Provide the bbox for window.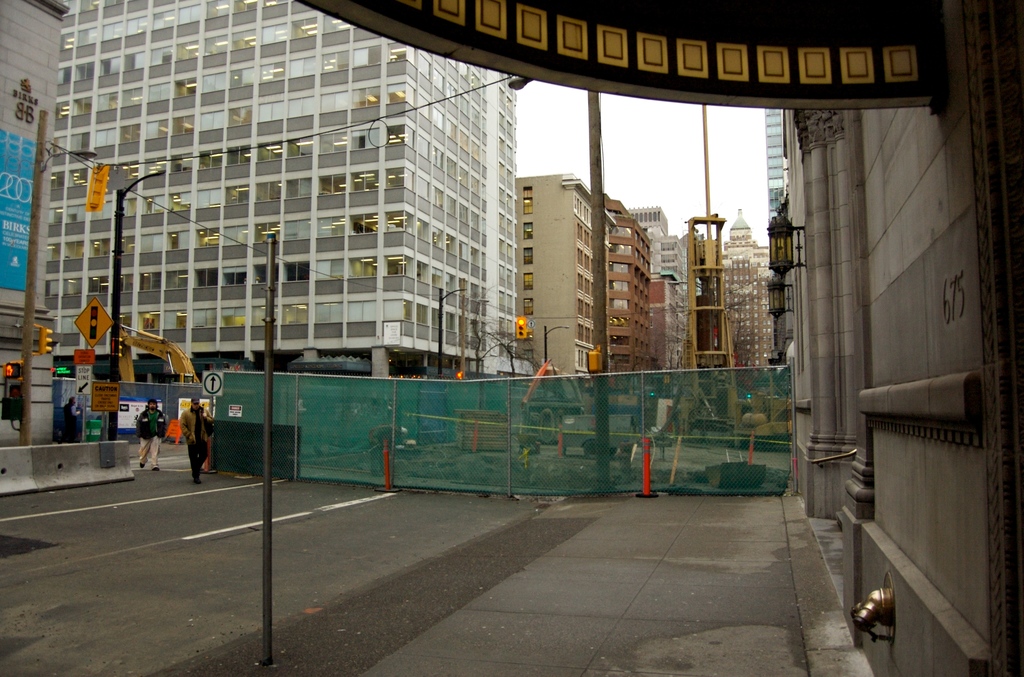
(x1=224, y1=106, x2=252, y2=125).
